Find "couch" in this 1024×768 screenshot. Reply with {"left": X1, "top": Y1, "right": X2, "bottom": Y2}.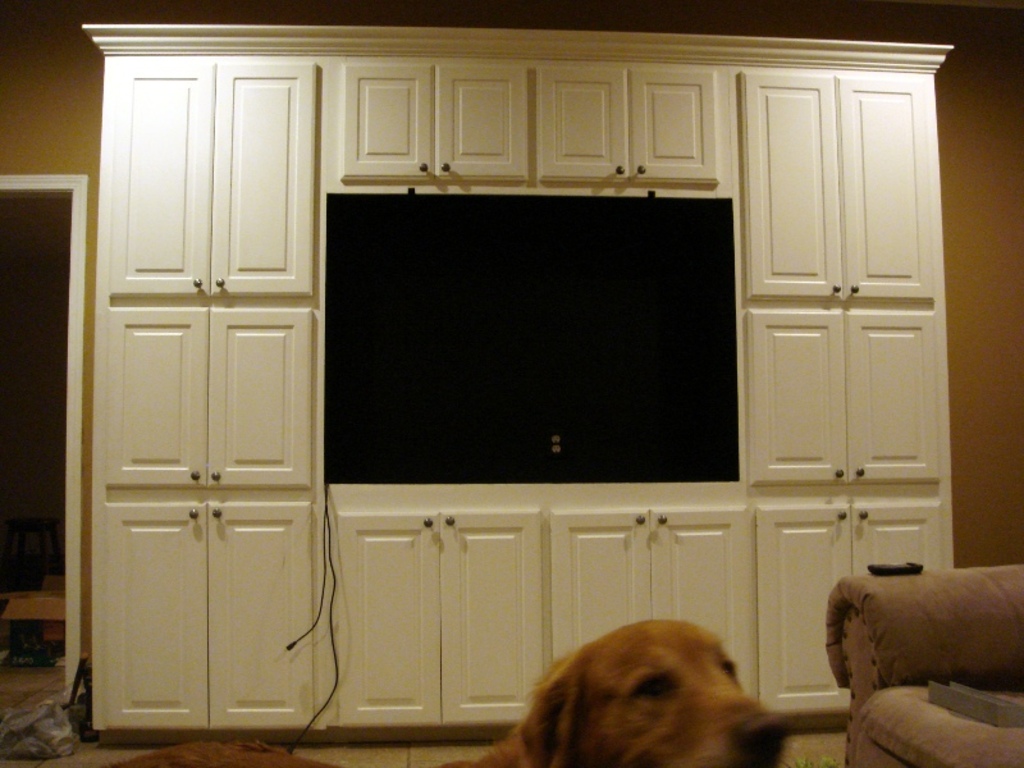
{"left": 822, "top": 563, "right": 1023, "bottom": 767}.
